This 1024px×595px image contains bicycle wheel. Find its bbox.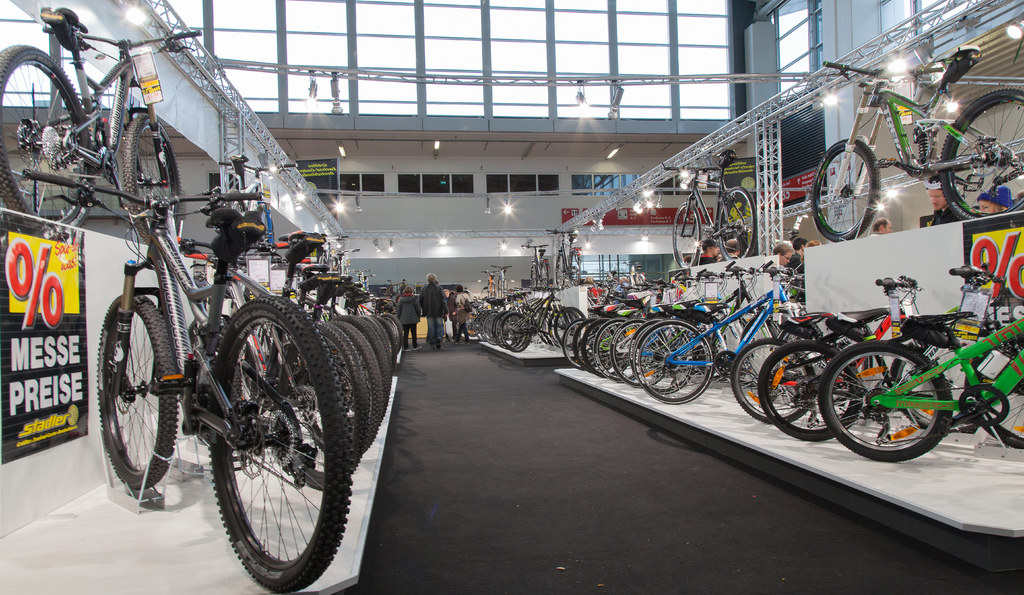
[819,336,988,458].
